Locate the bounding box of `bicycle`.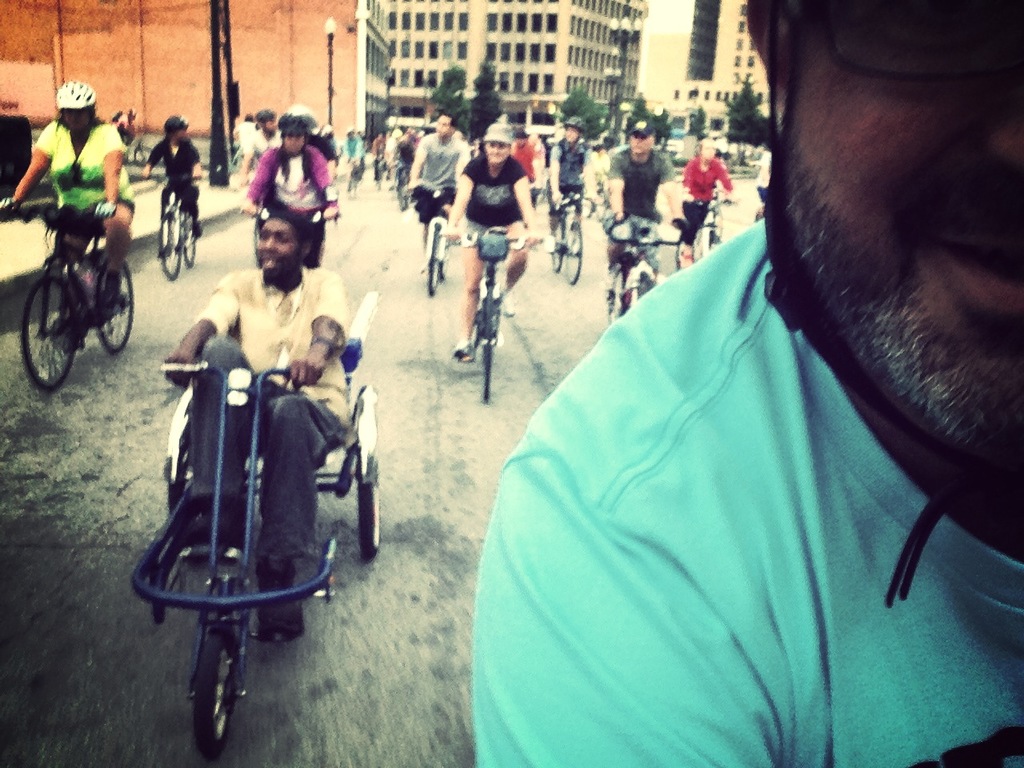
Bounding box: 148, 172, 198, 282.
